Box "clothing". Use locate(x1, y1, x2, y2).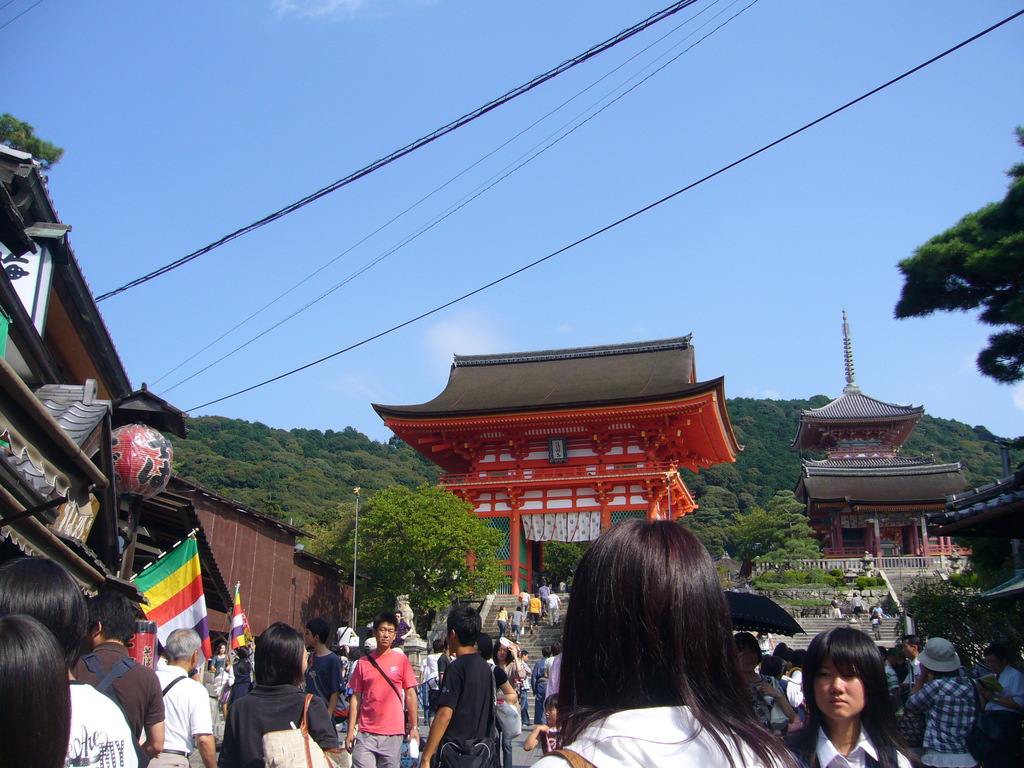
locate(833, 608, 840, 620).
